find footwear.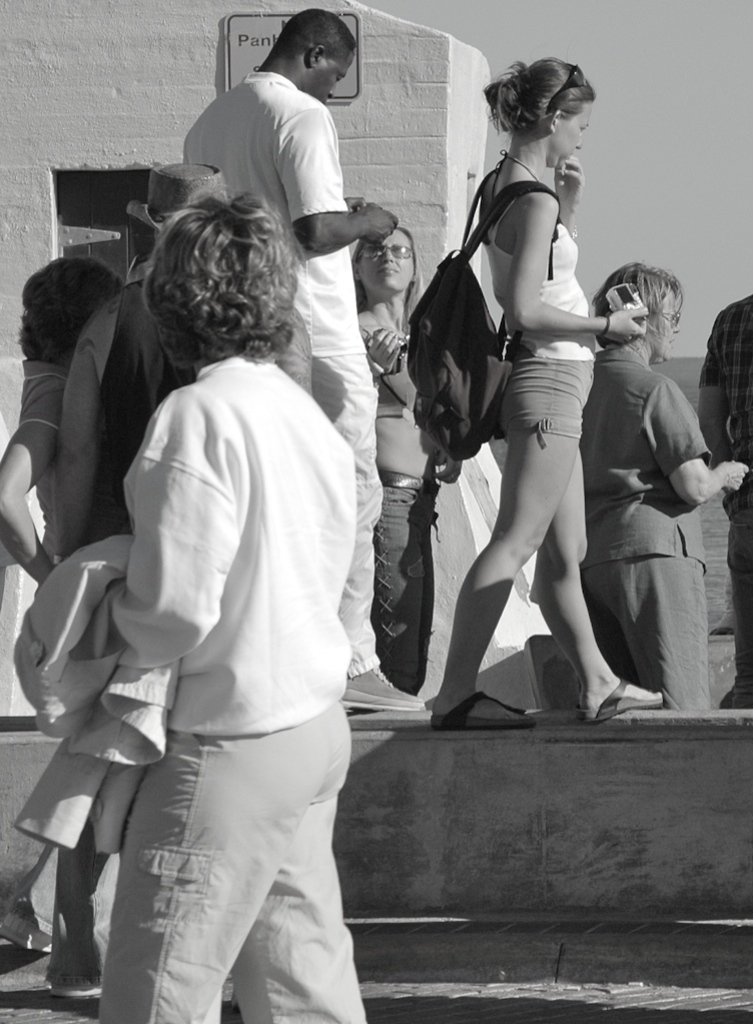
[48,977,107,1005].
